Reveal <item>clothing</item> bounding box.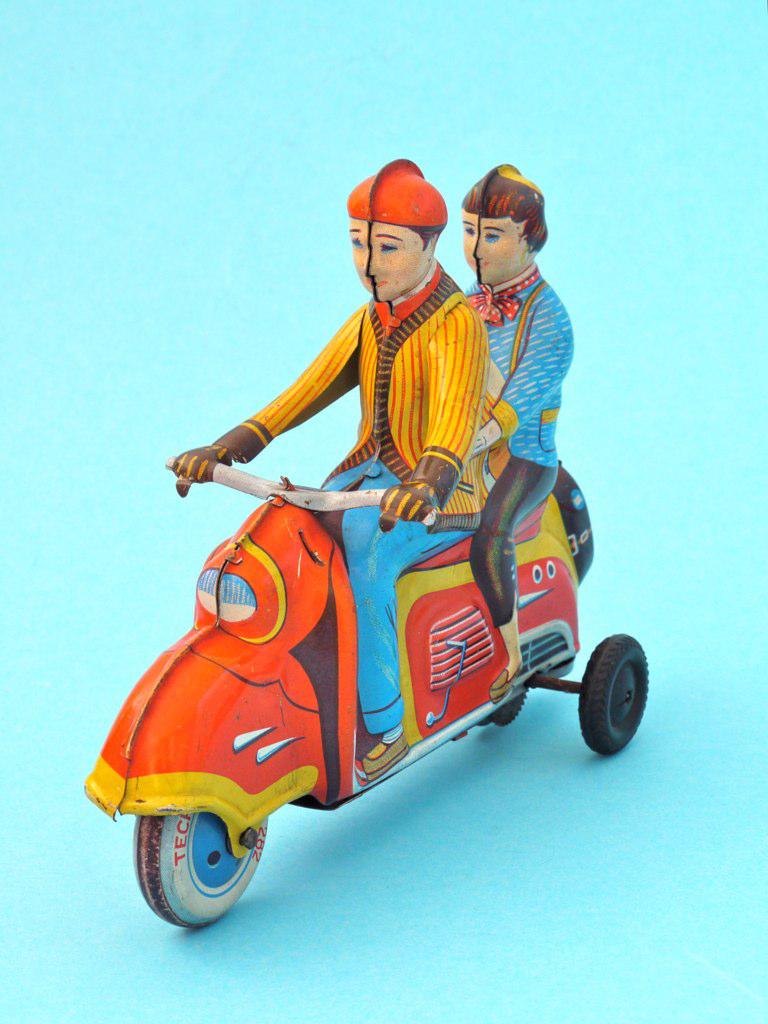
Revealed: {"x1": 461, "y1": 267, "x2": 575, "y2": 627}.
